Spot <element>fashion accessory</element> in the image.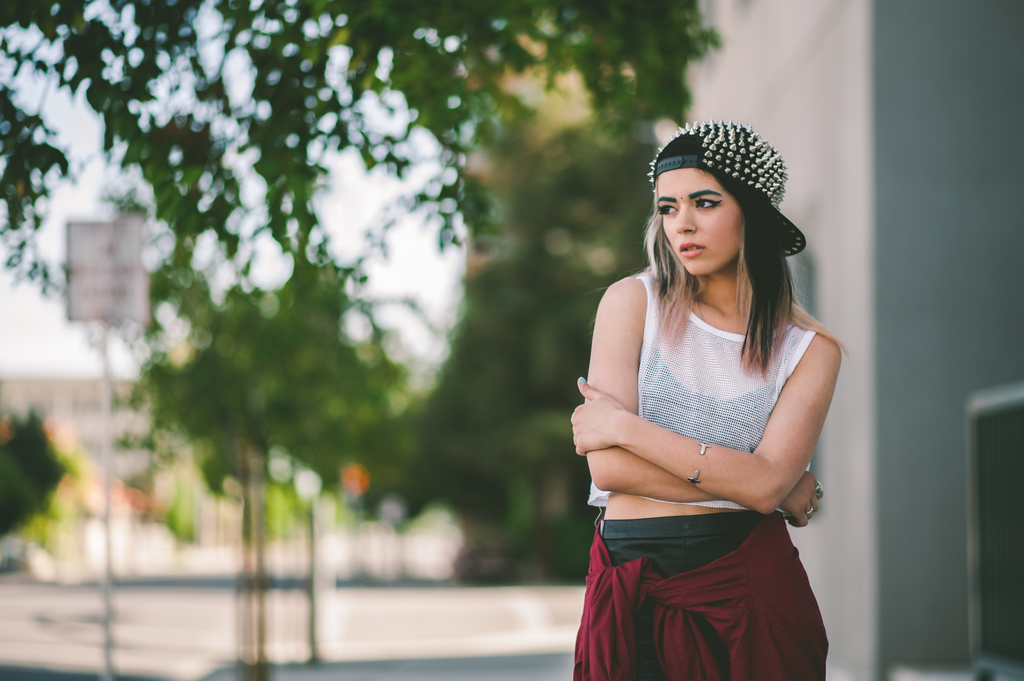
<element>fashion accessory</element> found at <bbox>690, 220, 697, 234</bbox>.
